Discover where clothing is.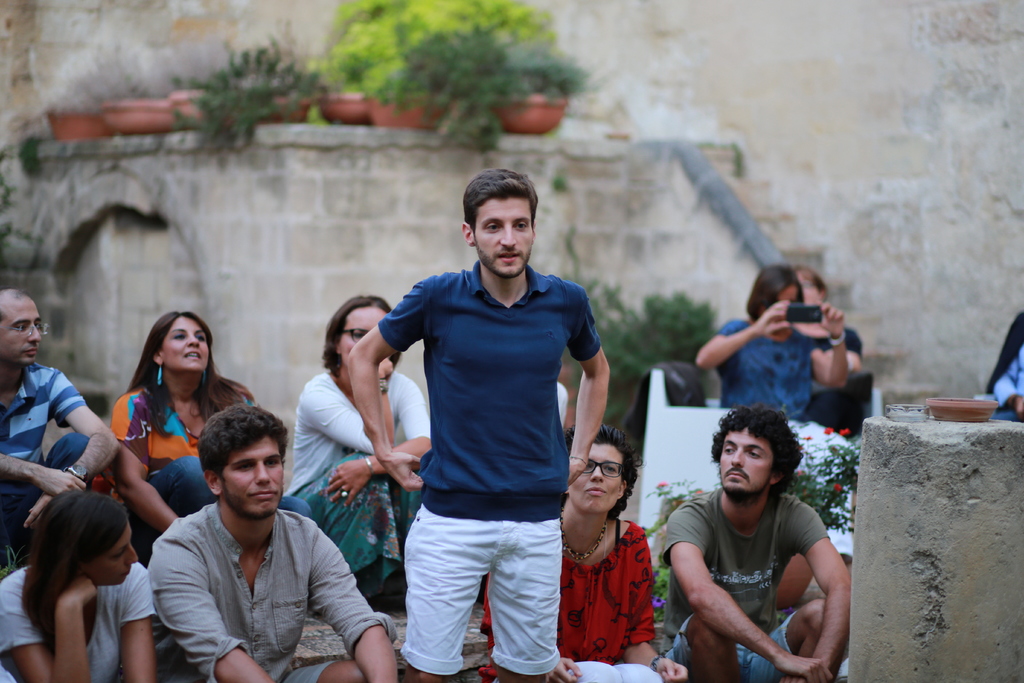
Discovered at <region>476, 523, 652, 657</region>.
